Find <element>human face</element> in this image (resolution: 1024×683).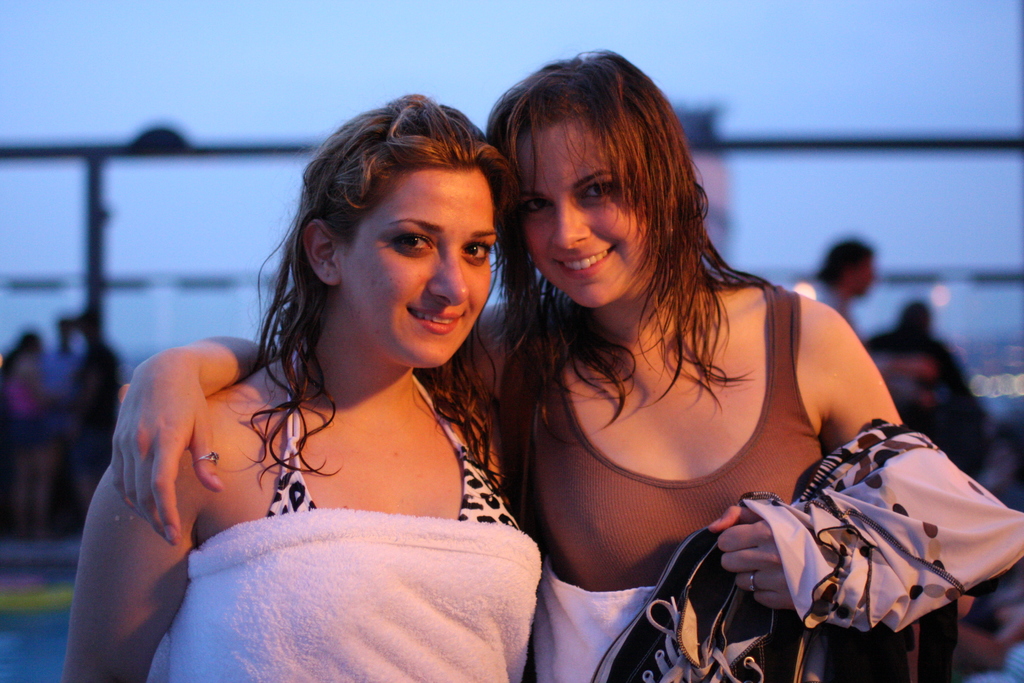
bbox(338, 160, 498, 364).
